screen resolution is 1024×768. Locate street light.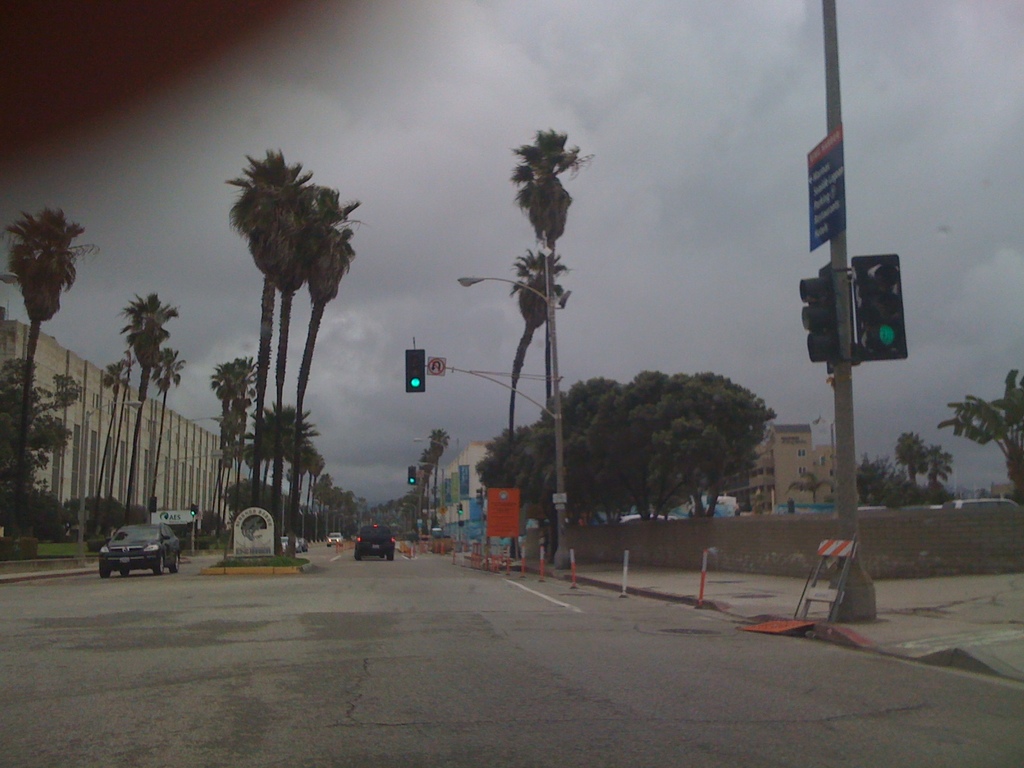
box(329, 509, 344, 531).
